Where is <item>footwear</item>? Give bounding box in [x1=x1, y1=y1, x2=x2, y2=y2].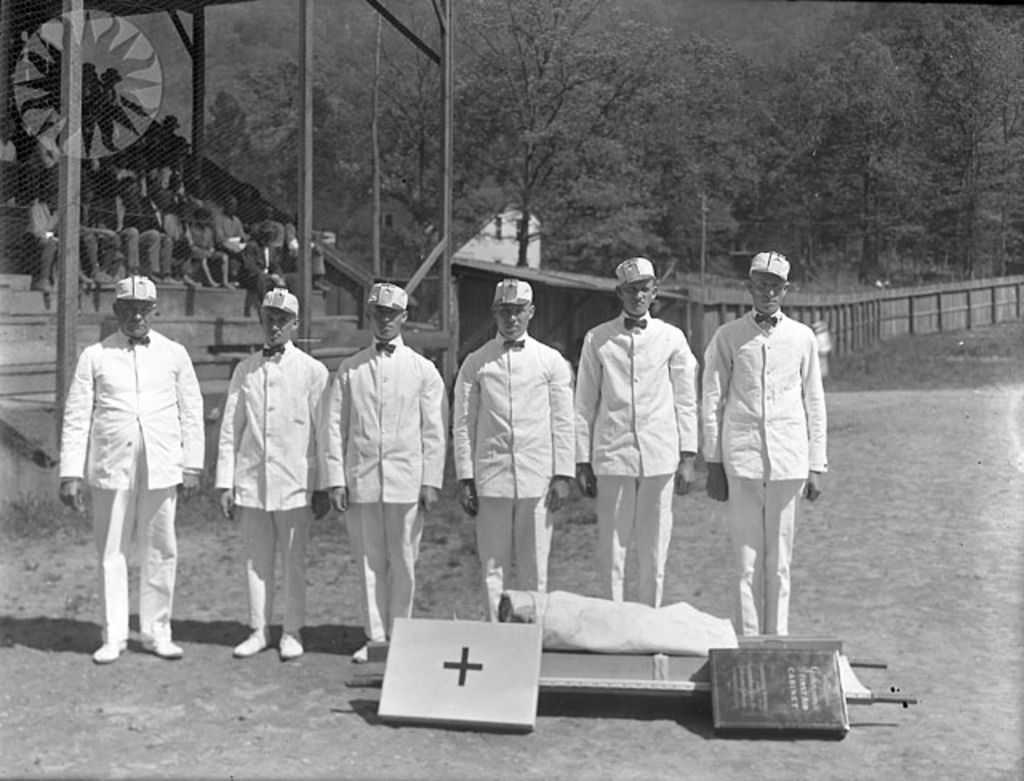
[x1=352, y1=645, x2=371, y2=661].
